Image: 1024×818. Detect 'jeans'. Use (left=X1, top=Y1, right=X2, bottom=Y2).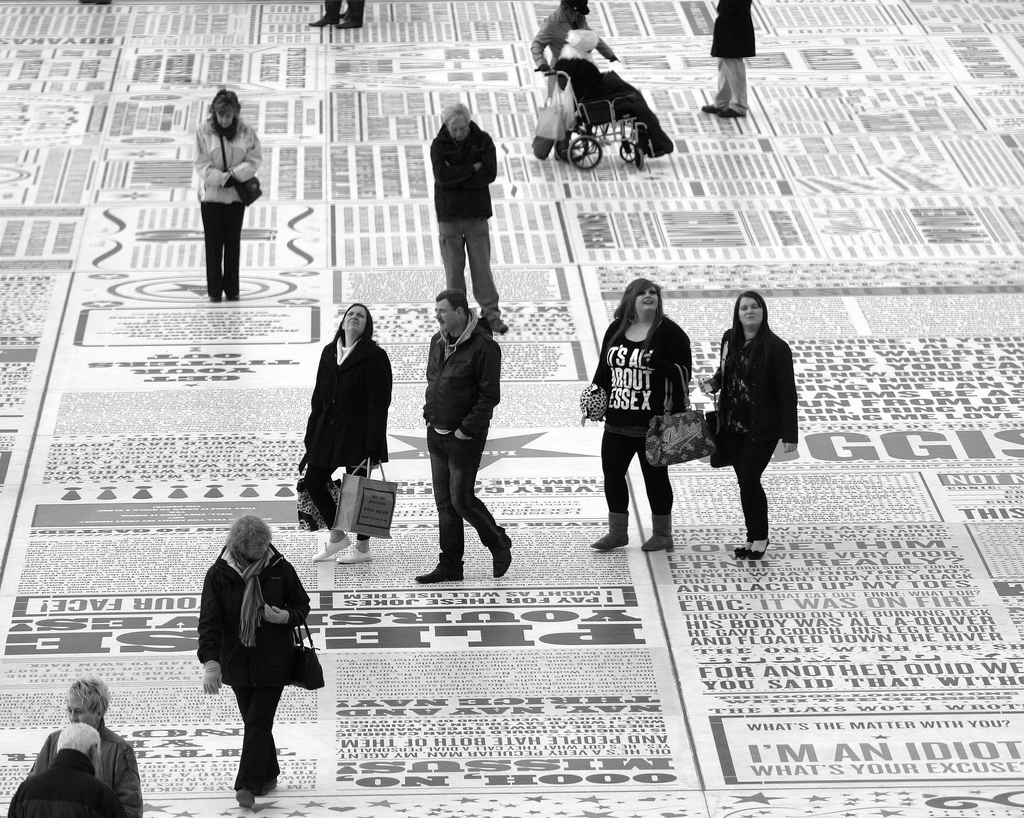
(left=199, top=194, right=250, bottom=297).
